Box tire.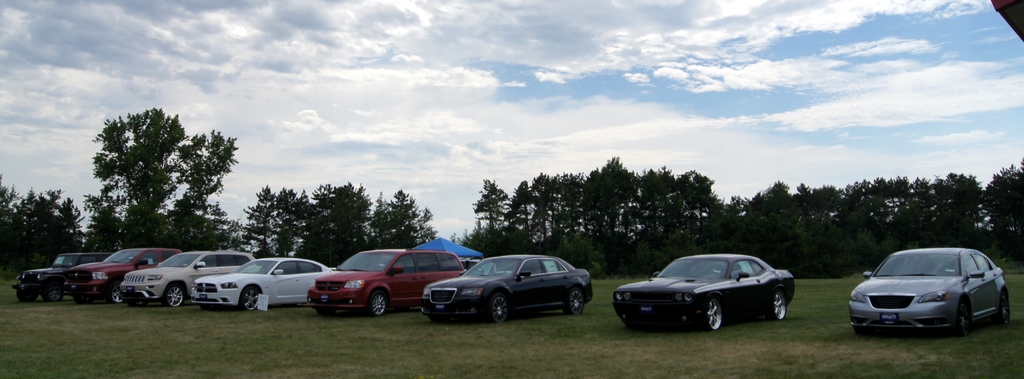
161,285,188,310.
